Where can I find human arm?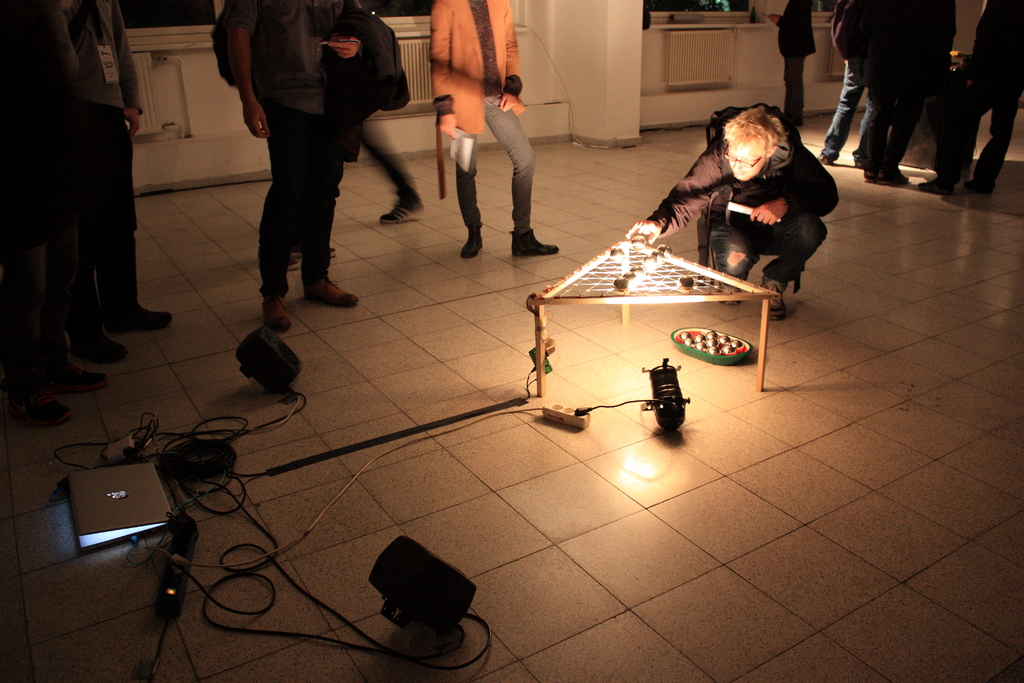
You can find it at {"x1": 323, "y1": 29, "x2": 356, "y2": 63}.
